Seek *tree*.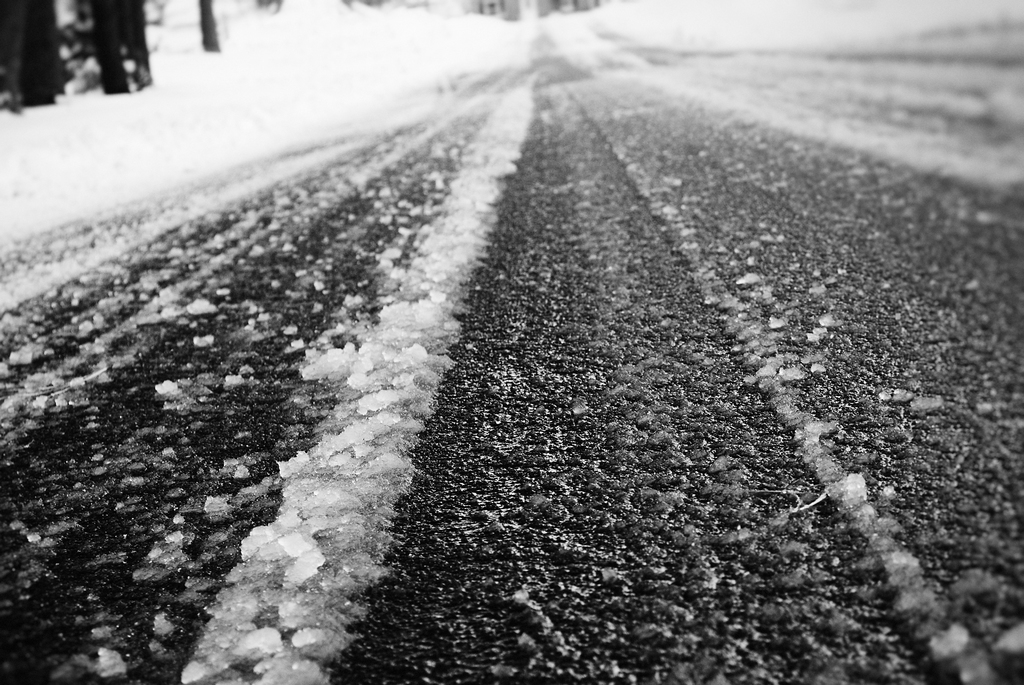
bbox(200, 0, 223, 54).
